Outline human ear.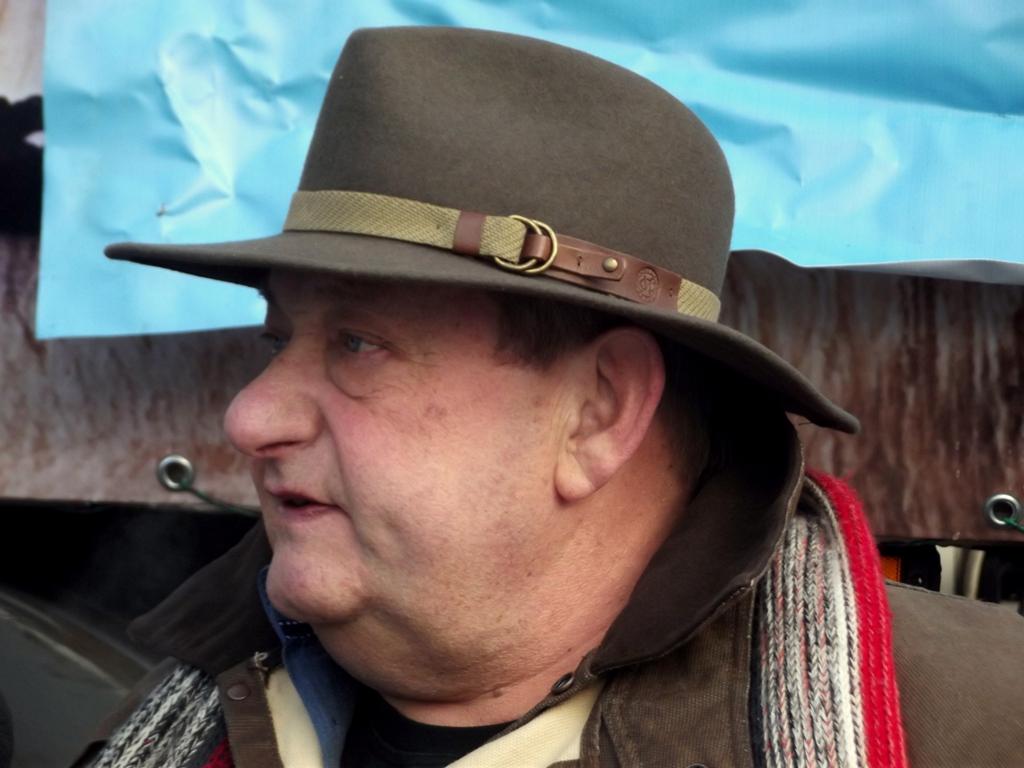
Outline: l=553, t=324, r=669, b=510.
